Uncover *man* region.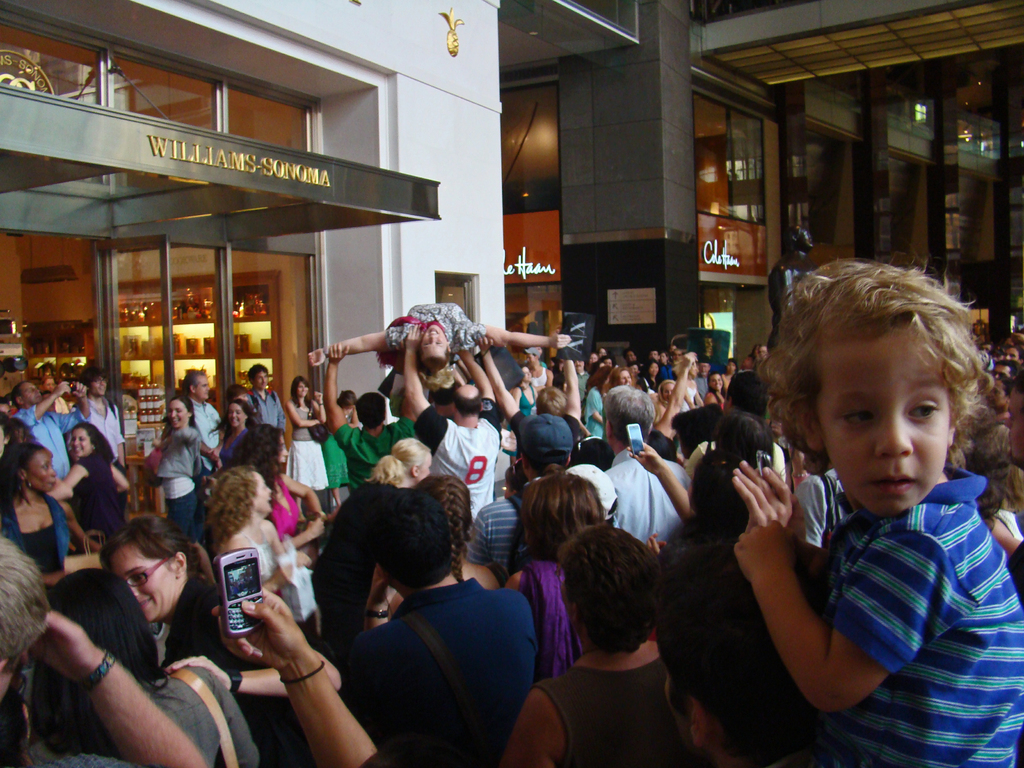
Uncovered: x1=433 y1=330 x2=495 y2=420.
